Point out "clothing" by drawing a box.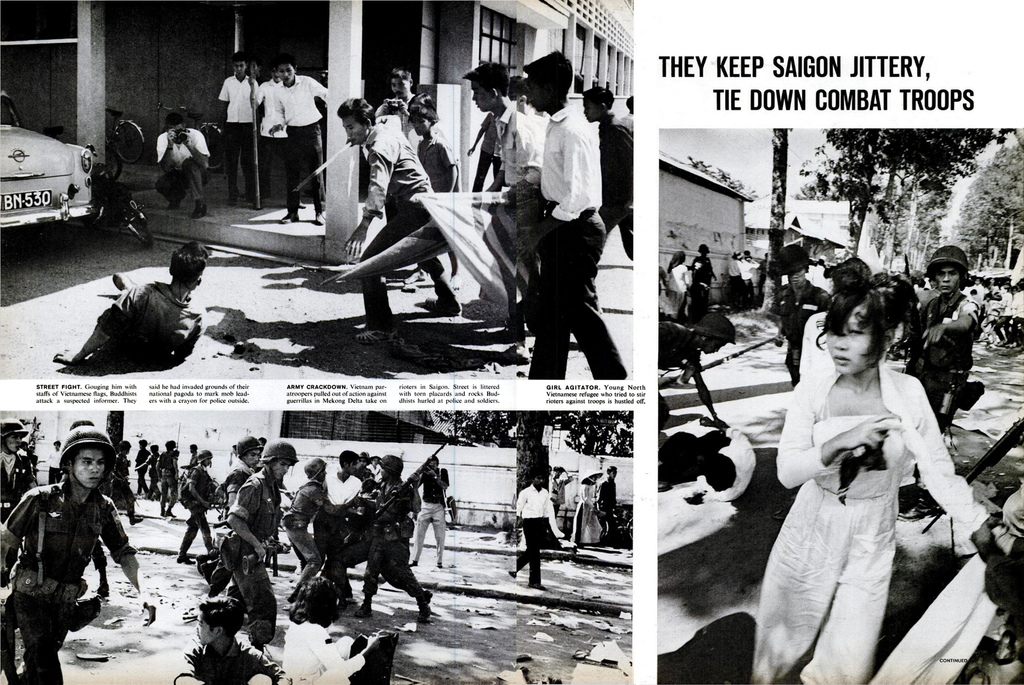
{"left": 227, "top": 74, "right": 266, "bottom": 194}.
